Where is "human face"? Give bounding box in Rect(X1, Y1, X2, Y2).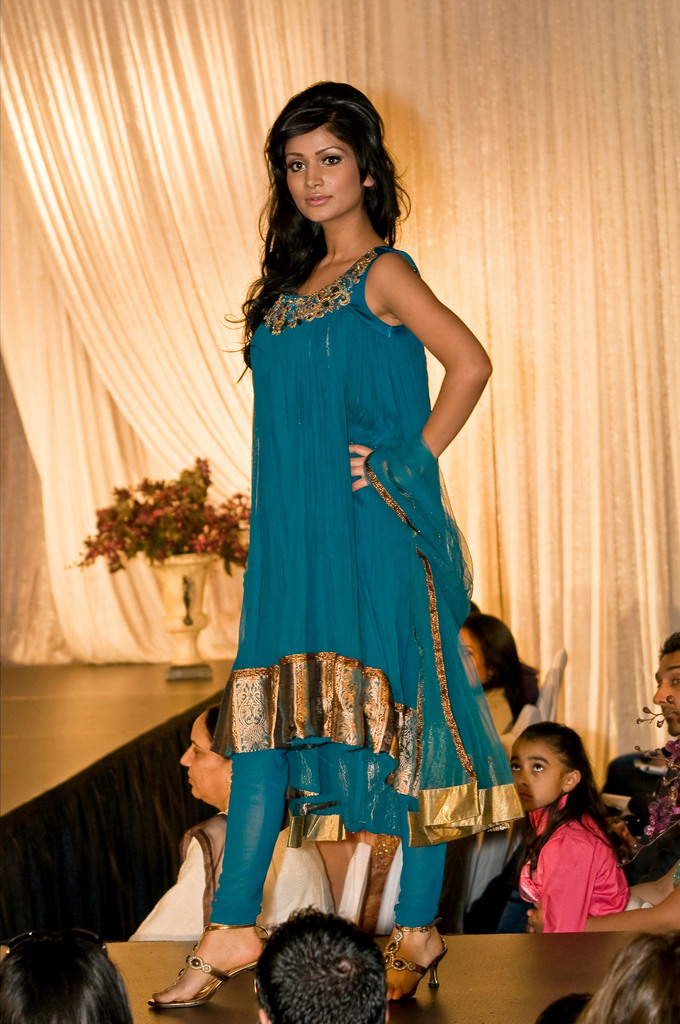
Rect(287, 129, 363, 225).
